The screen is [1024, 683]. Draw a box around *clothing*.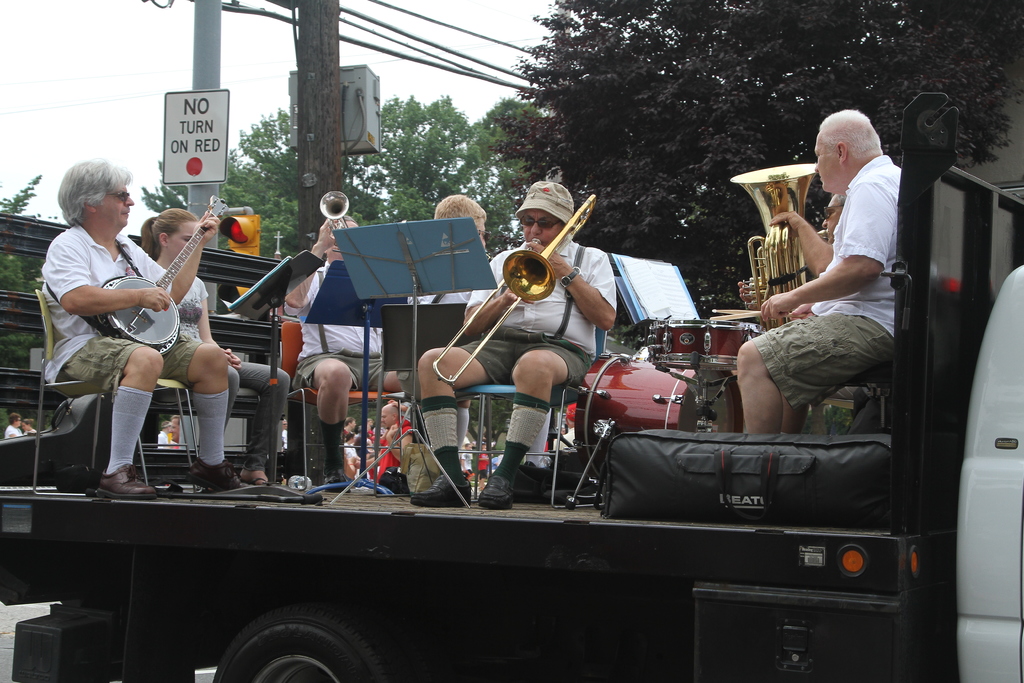
[399,292,471,397].
